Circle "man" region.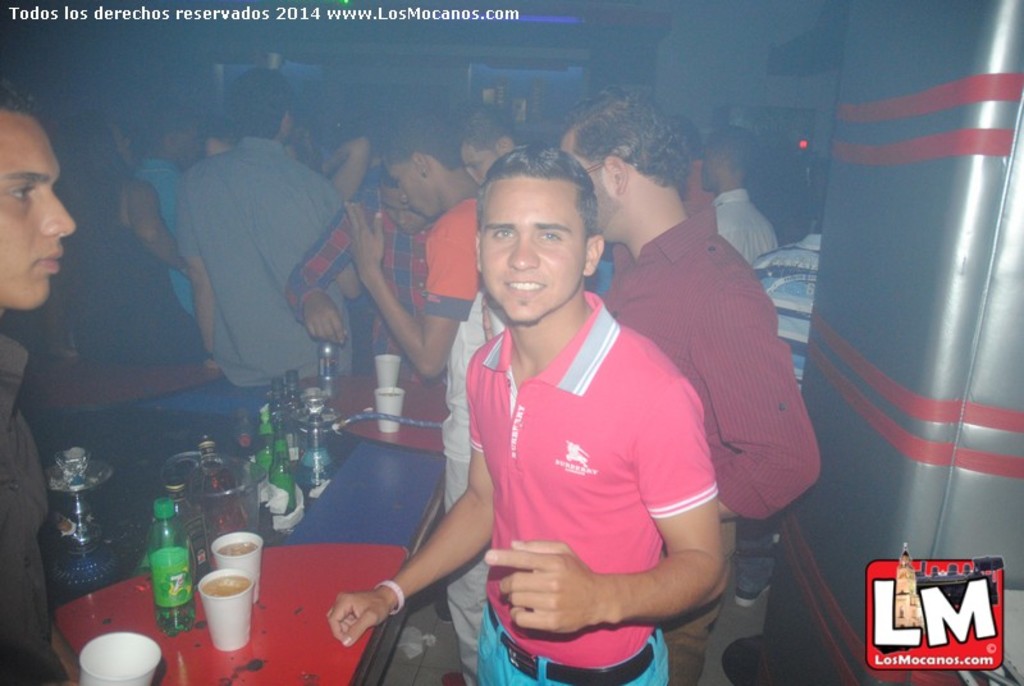
Region: detection(282, 175, 430, 387).
